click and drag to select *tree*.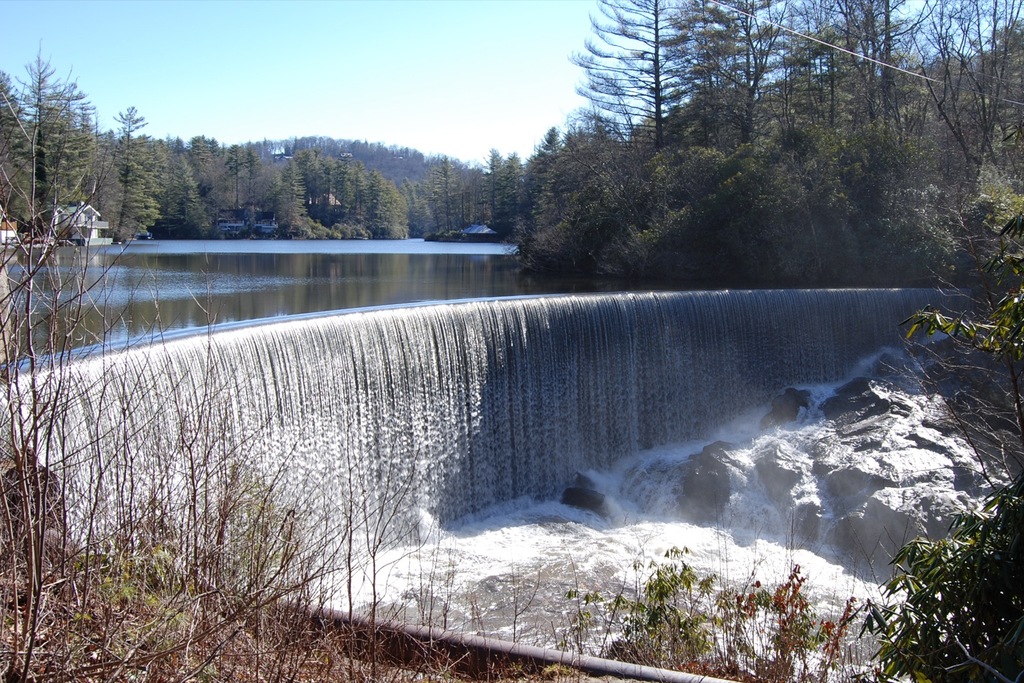
Selection: l=299, t=142, r=413, b=243.
